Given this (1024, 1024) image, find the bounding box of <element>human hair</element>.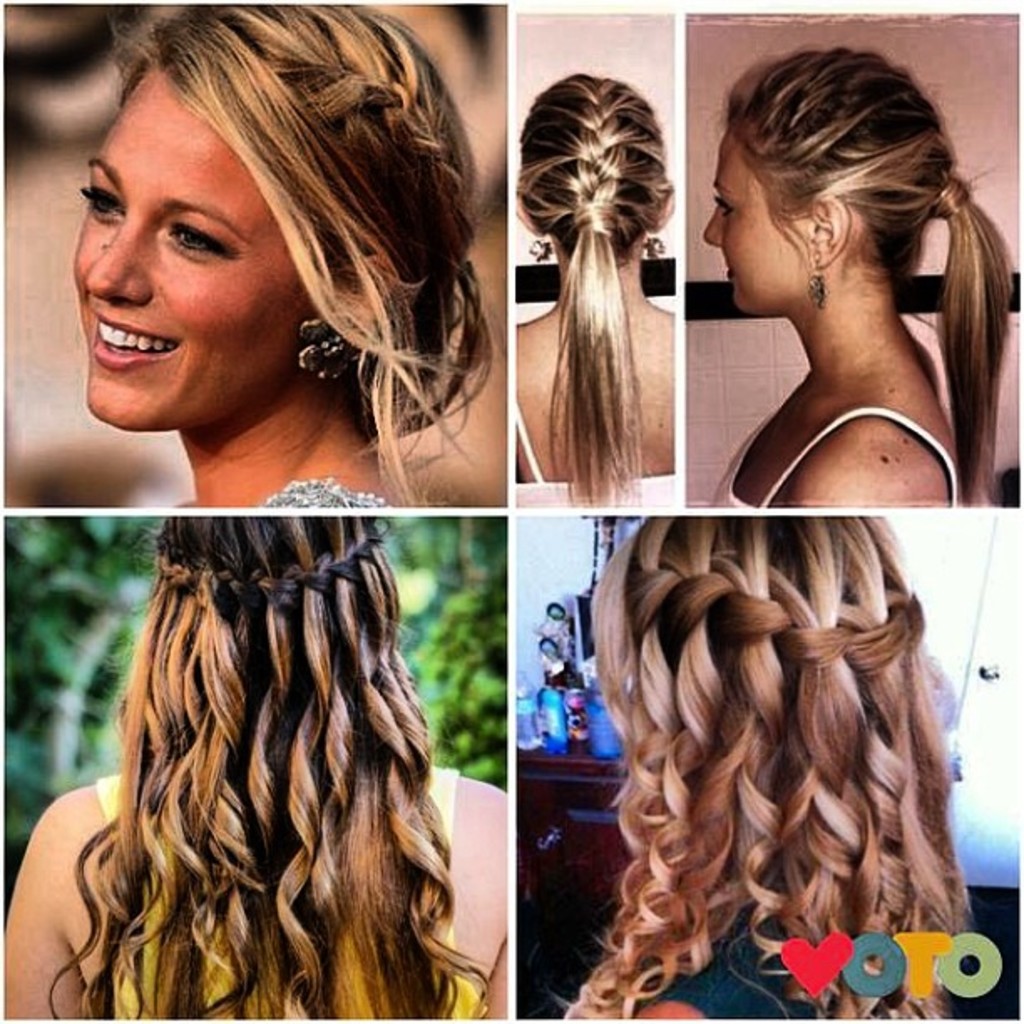
(514,75,666,517).
